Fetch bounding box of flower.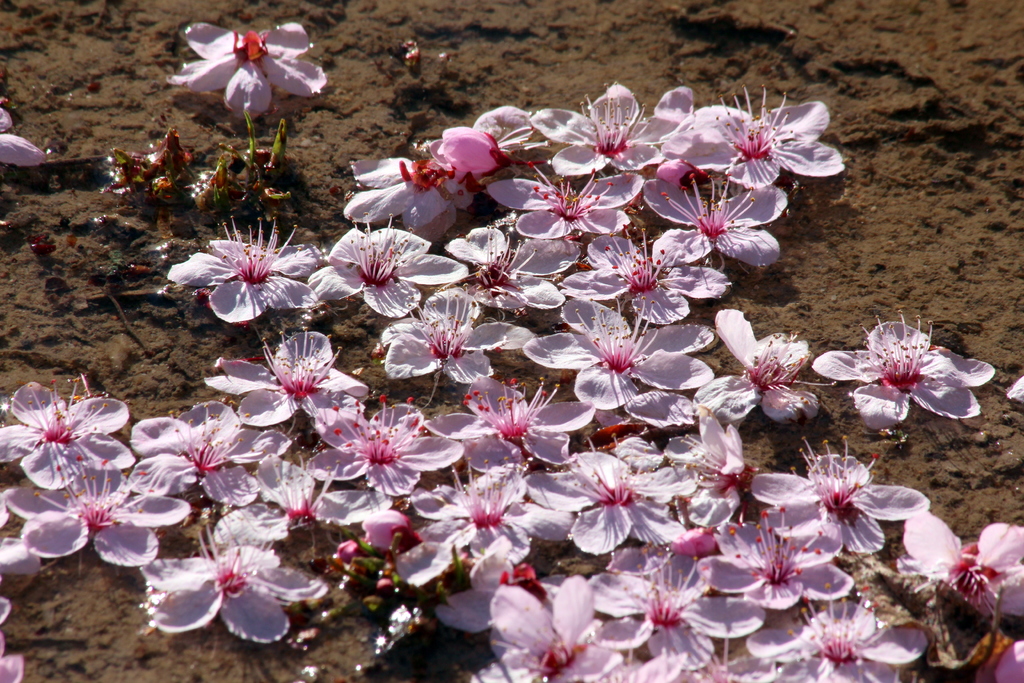
Bbox: box=[0, 598, 25, 682].
